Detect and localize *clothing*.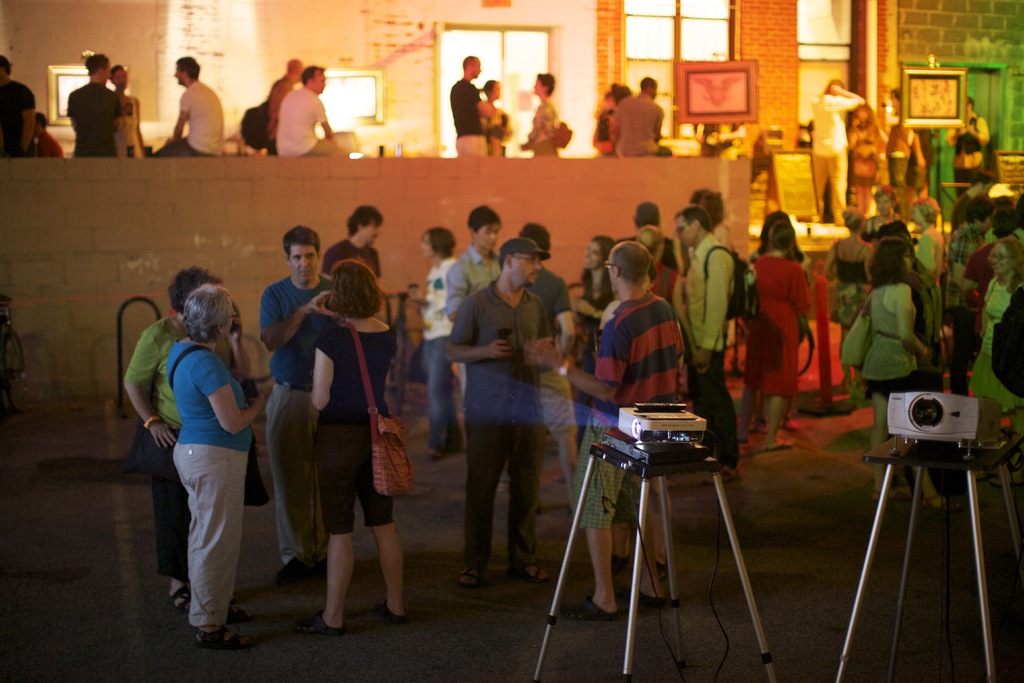
Localized at [left=65, top=80, right=121, bottom=156].
